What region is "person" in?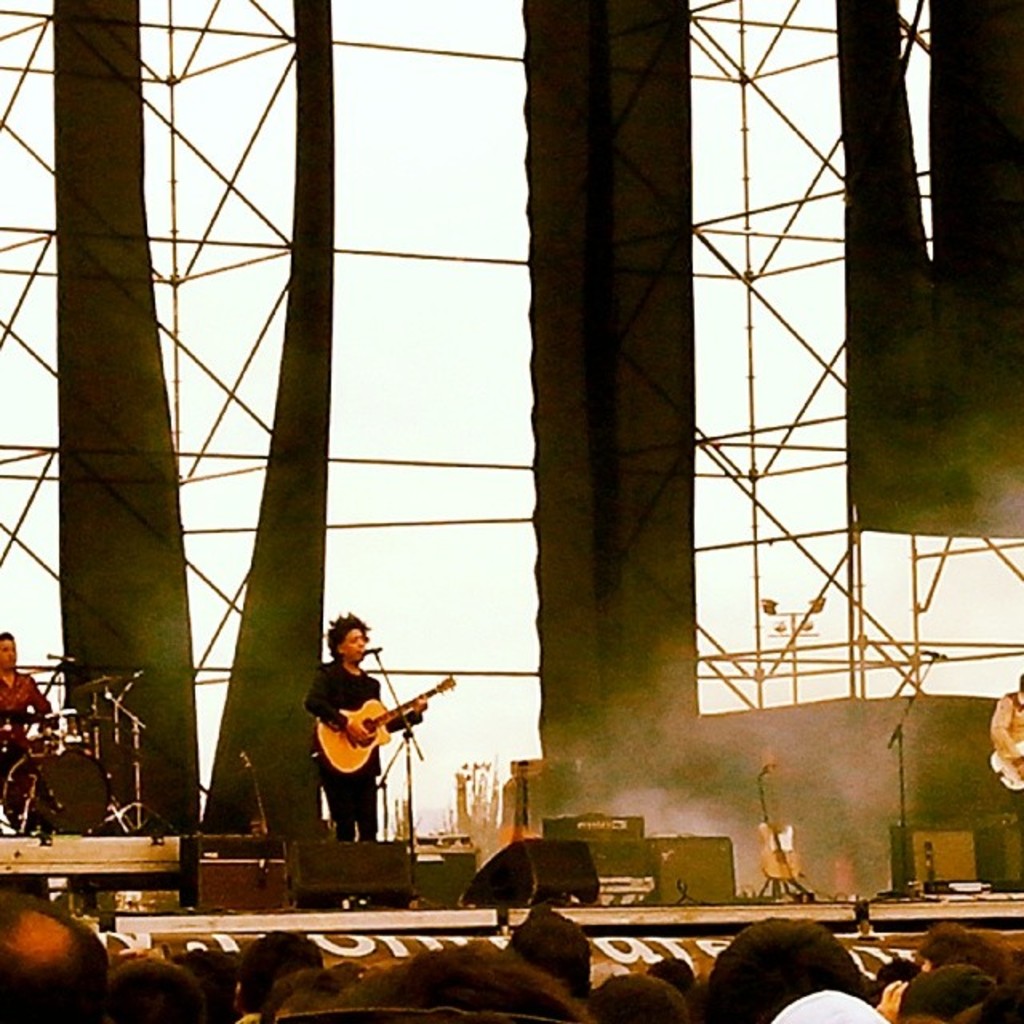
301 613 429 850.
